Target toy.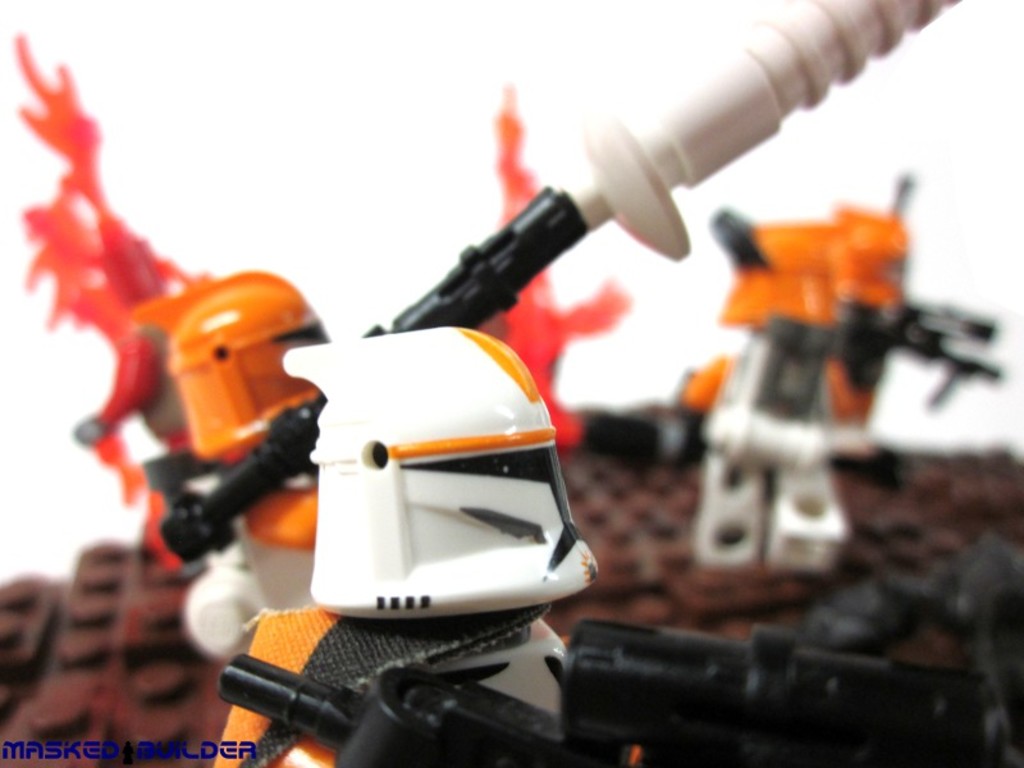
Target region: [left=634, top=174, right=1006, bottom=566].
